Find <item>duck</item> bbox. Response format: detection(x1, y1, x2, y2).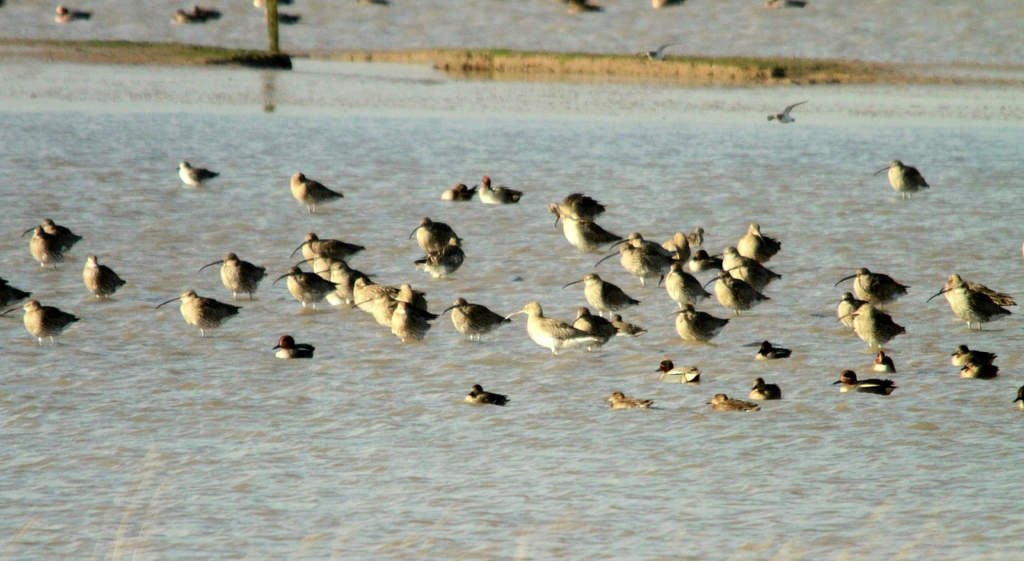
detection(42, 215, 90, 247).
